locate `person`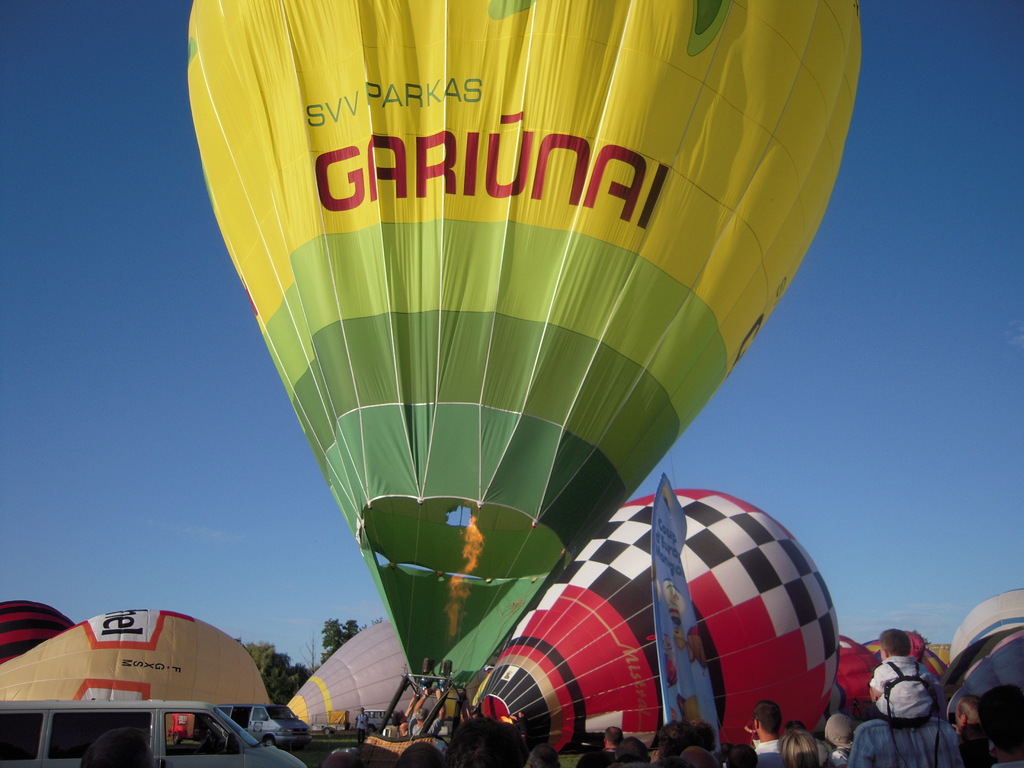
81 724 157 767
